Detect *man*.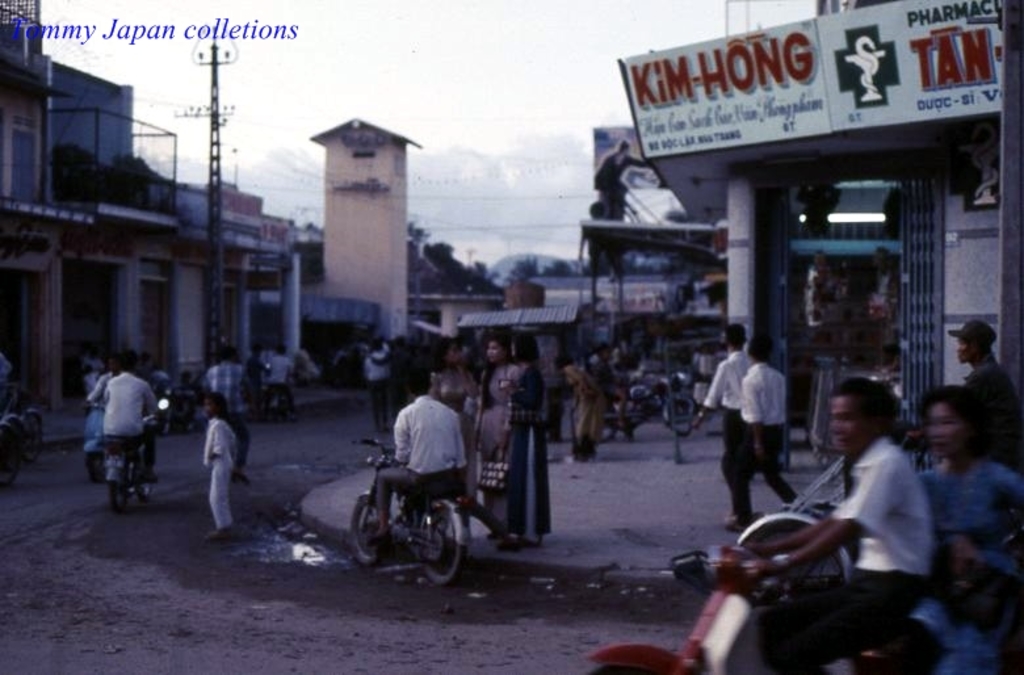
Detected at [375,331,425,414].
